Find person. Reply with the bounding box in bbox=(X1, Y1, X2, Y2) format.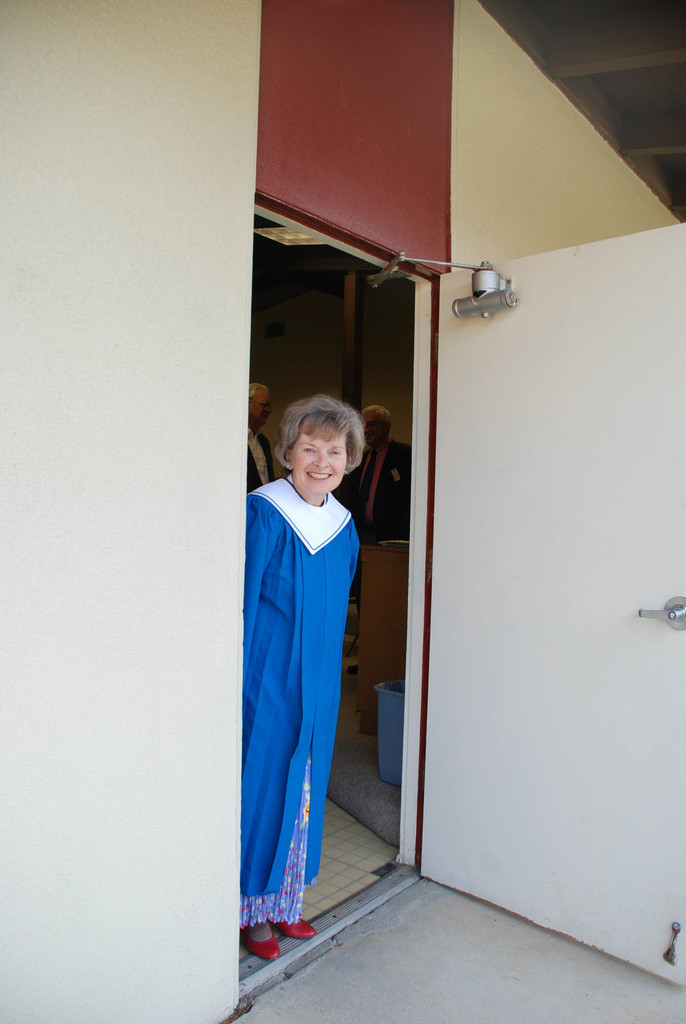
bbox=(241, 393, 368, 960).
